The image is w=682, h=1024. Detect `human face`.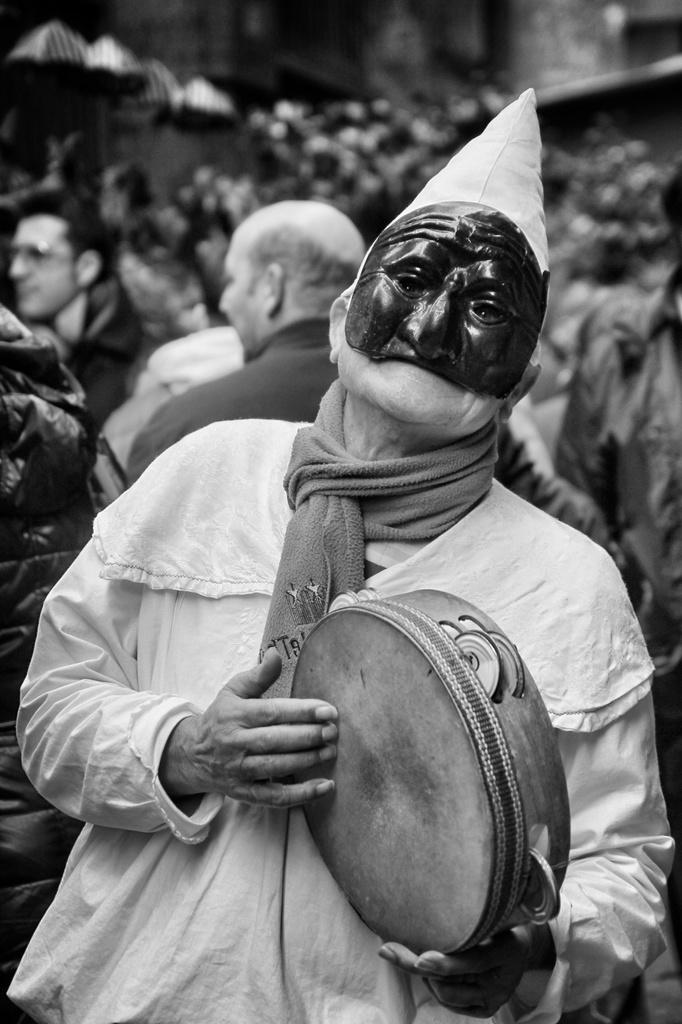
Detection: bbox(218, 243, 275, 358).
